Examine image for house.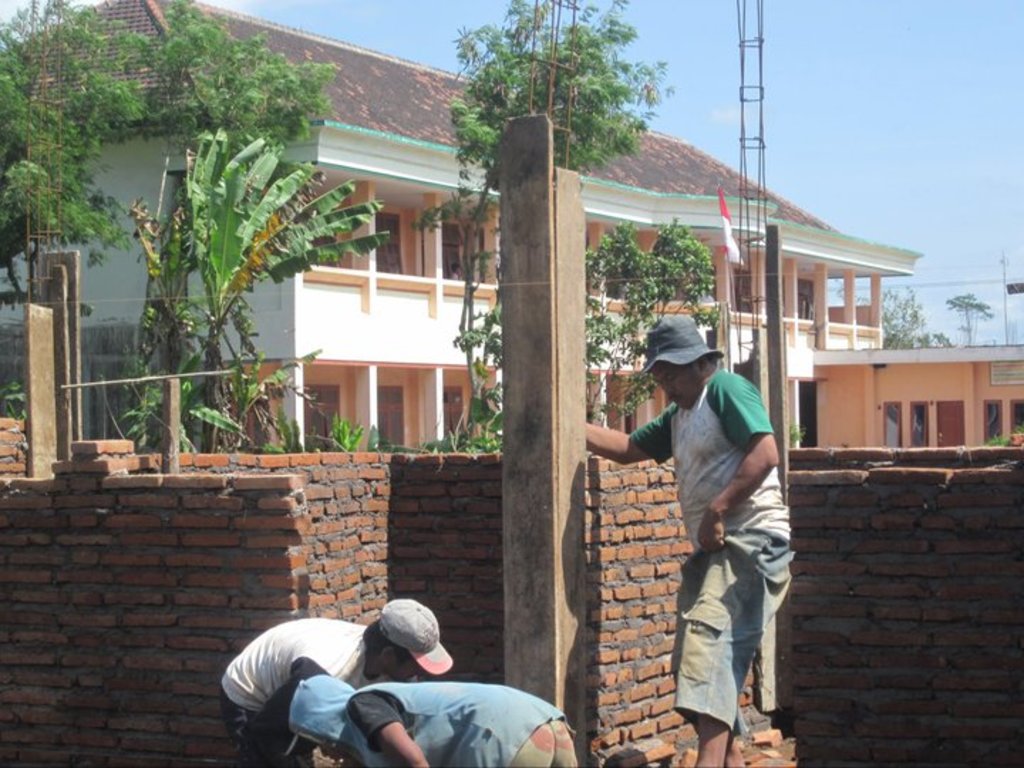
Examination result: <bbox>0, 0, 922, 457</bbox>.
